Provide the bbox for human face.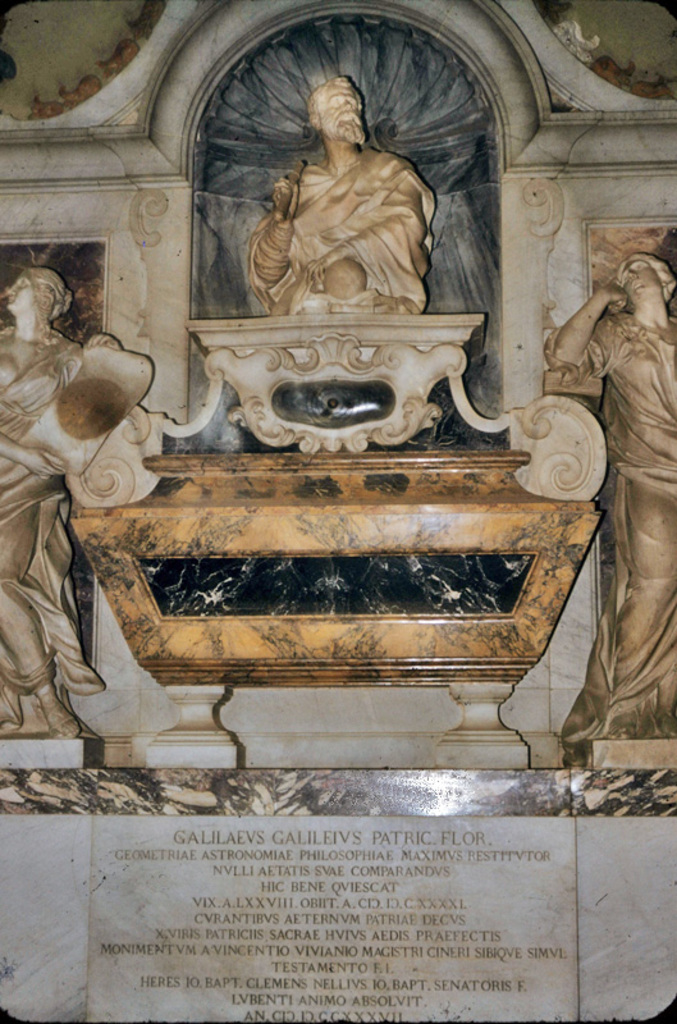
4/275/33/315.
